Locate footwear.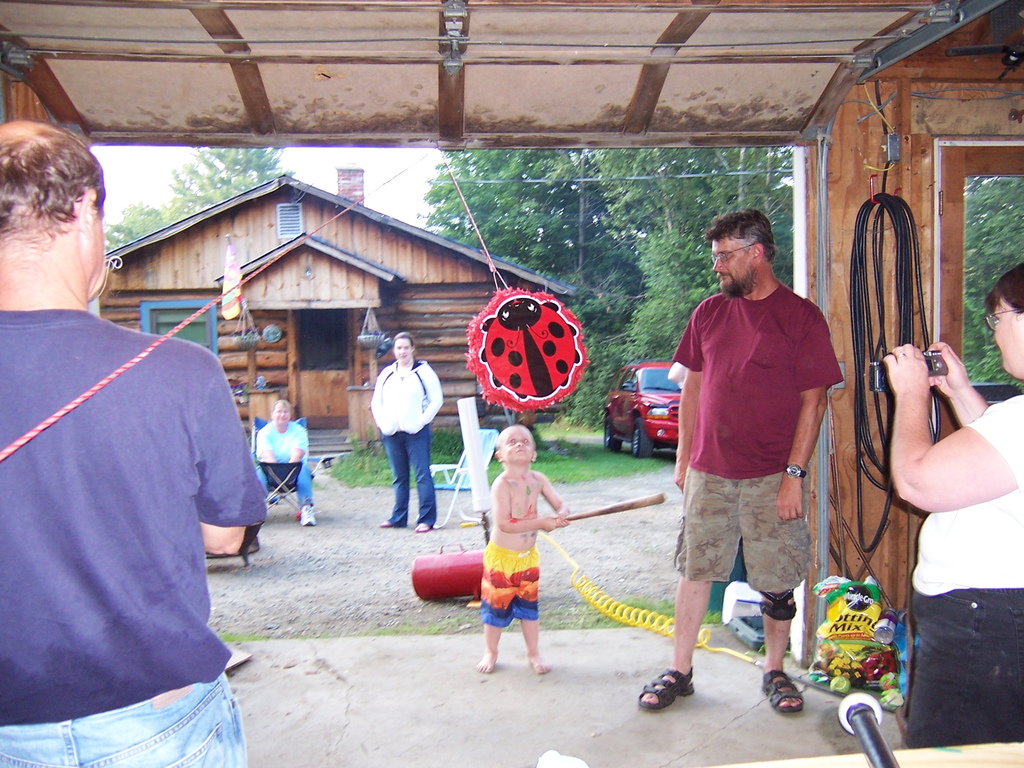
Bounding box: (756,671,812,709).
